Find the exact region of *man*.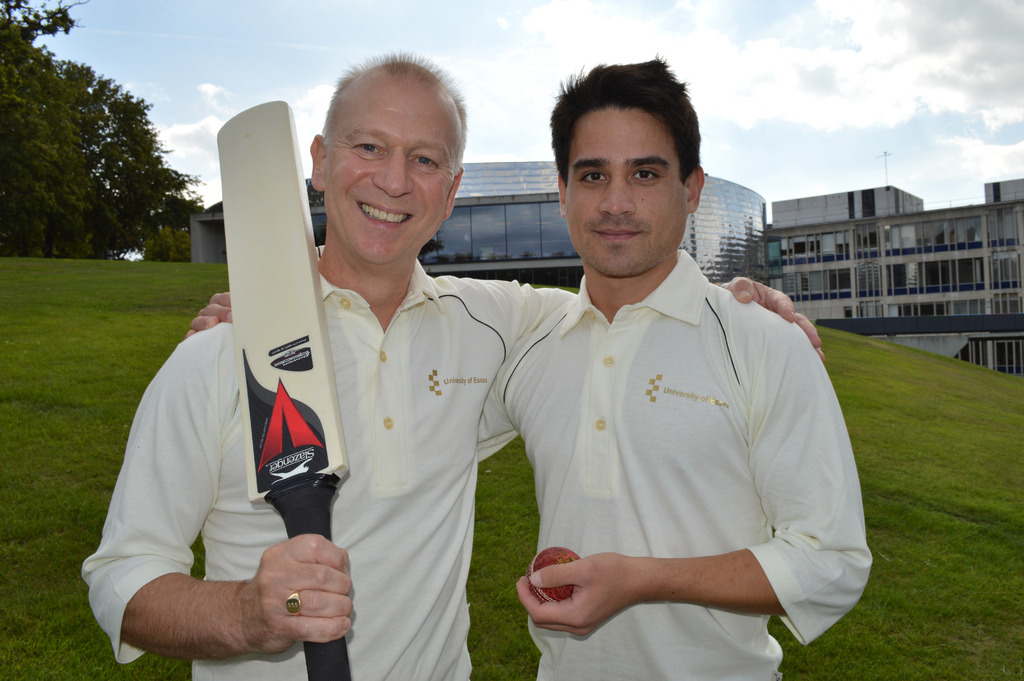
Exact region: box=[72, 51, 825, 680].
